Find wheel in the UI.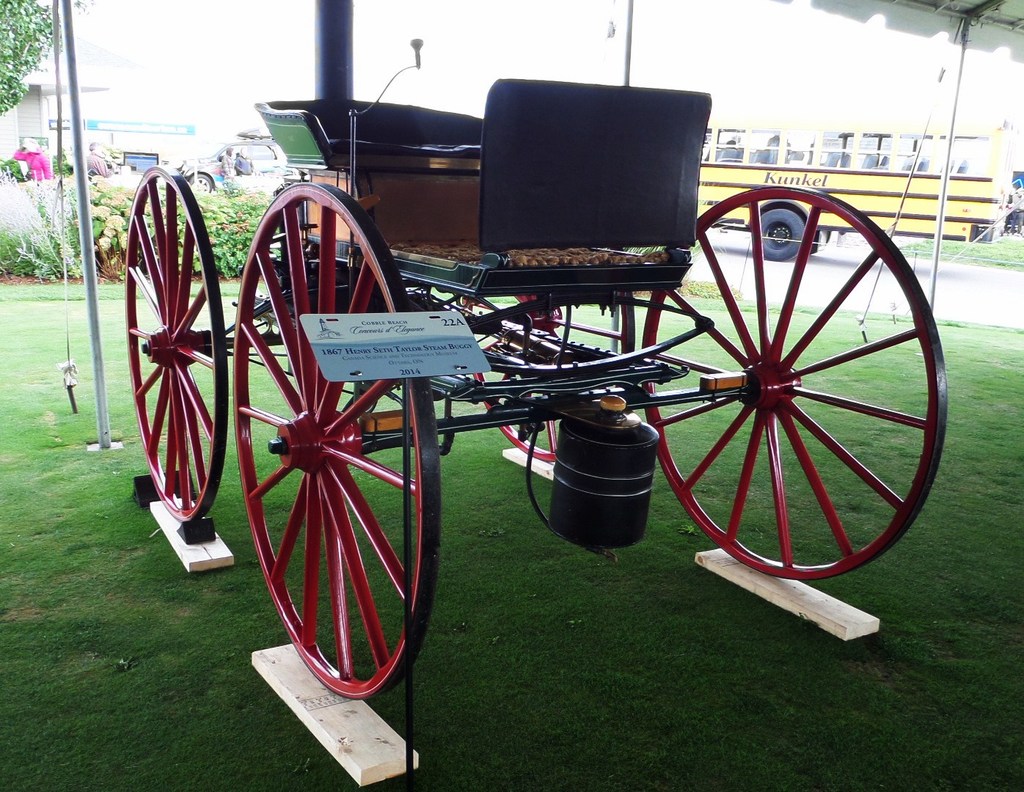
UI element at box(456, 246, 635, 463).
